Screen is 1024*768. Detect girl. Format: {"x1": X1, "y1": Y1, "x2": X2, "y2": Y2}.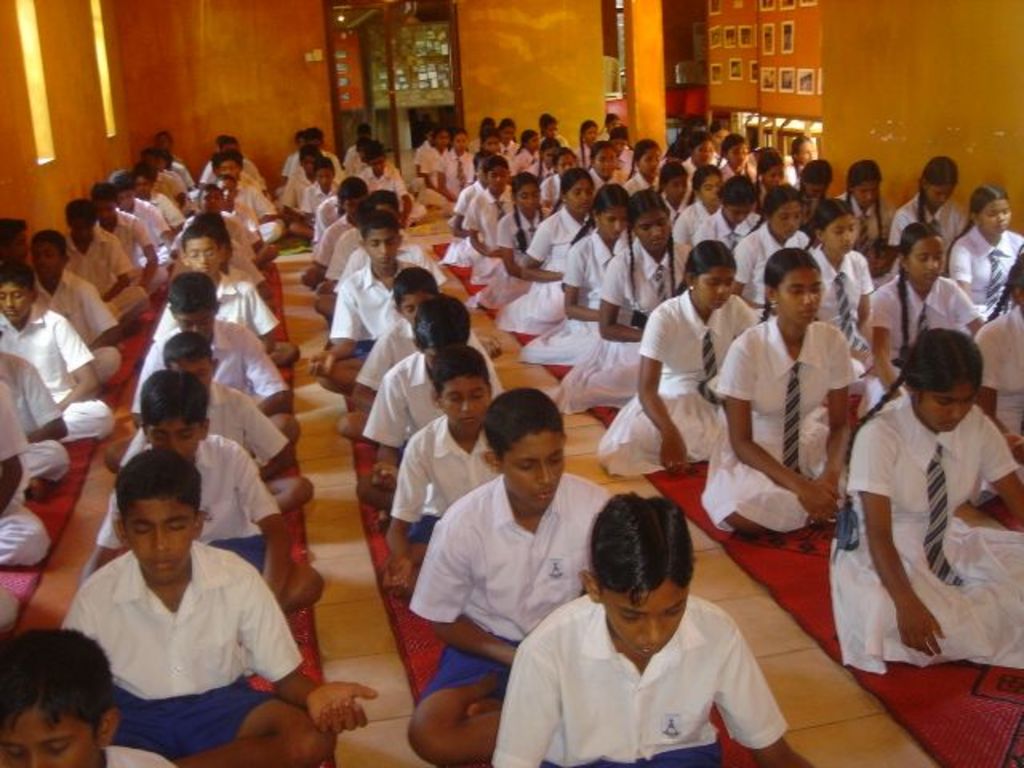
{"x1": 528, "y1": 139, "x2": 558, "y2": 179}.
